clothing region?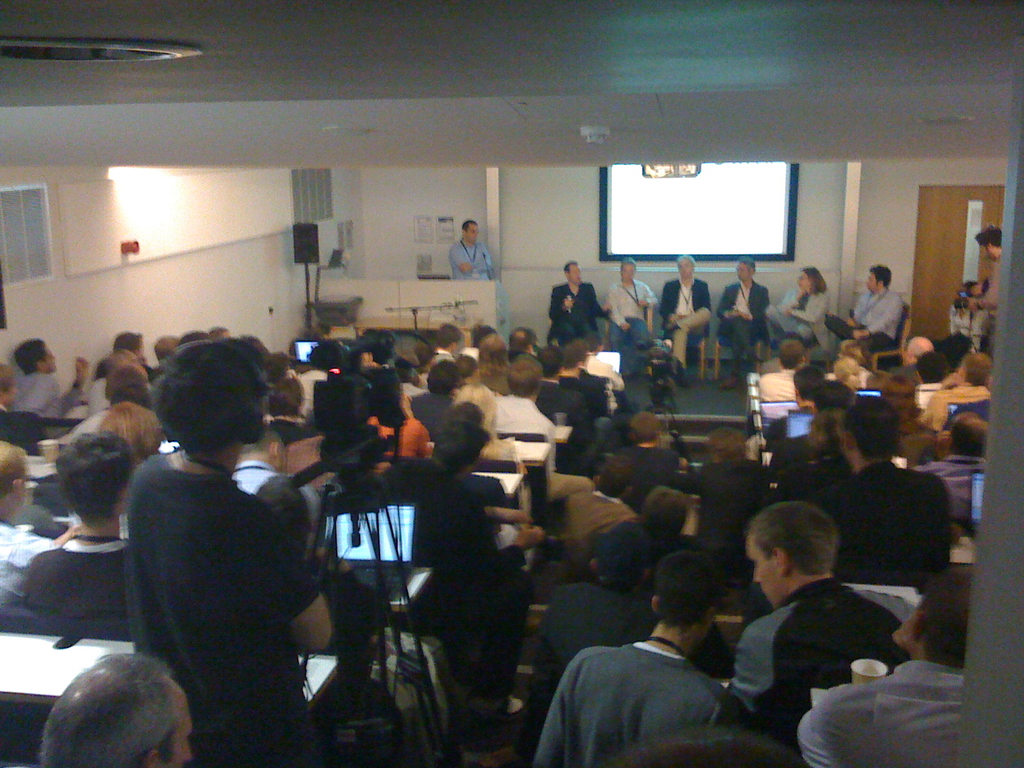
<region>0, 400, 10, 419</region>
